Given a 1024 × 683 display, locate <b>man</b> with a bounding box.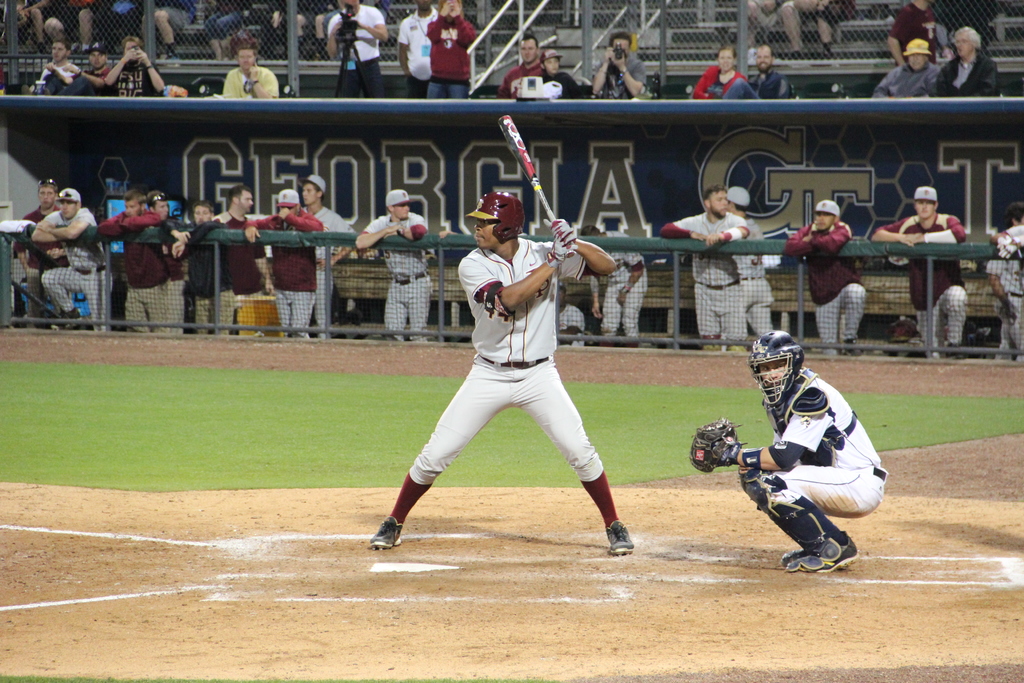
Located: x1=246 y1=188 x2=323 y2=337.
